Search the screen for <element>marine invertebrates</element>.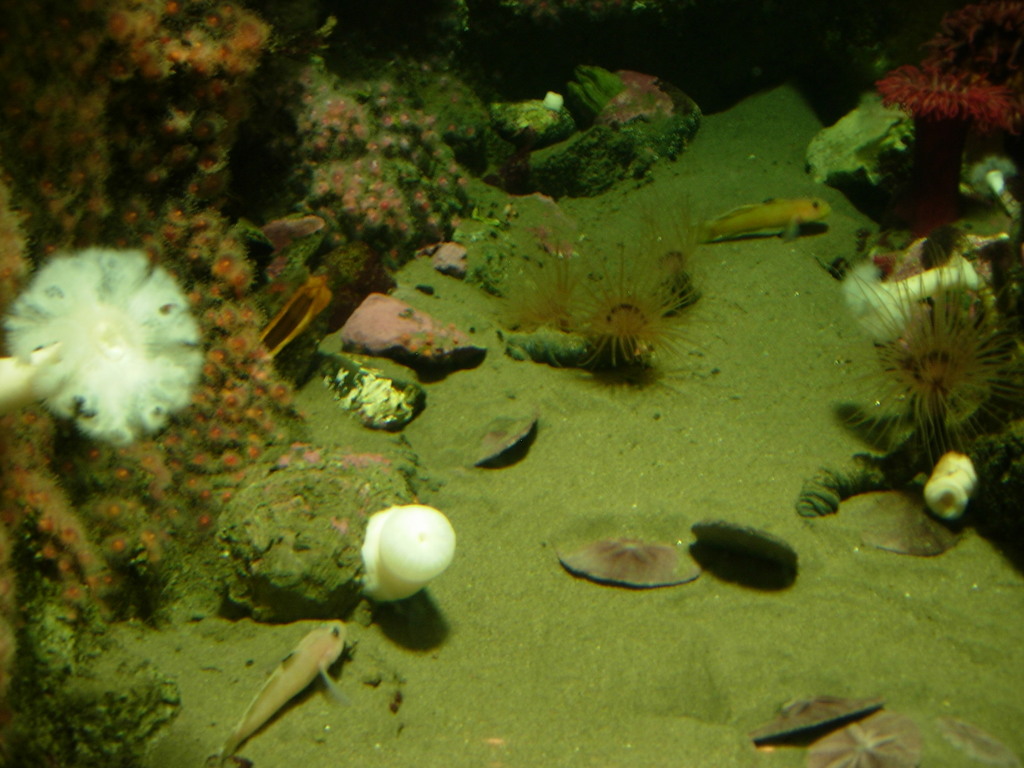
Found at {"x1": 344, "y1": 497, "x2": 461, "y2": 632}.
